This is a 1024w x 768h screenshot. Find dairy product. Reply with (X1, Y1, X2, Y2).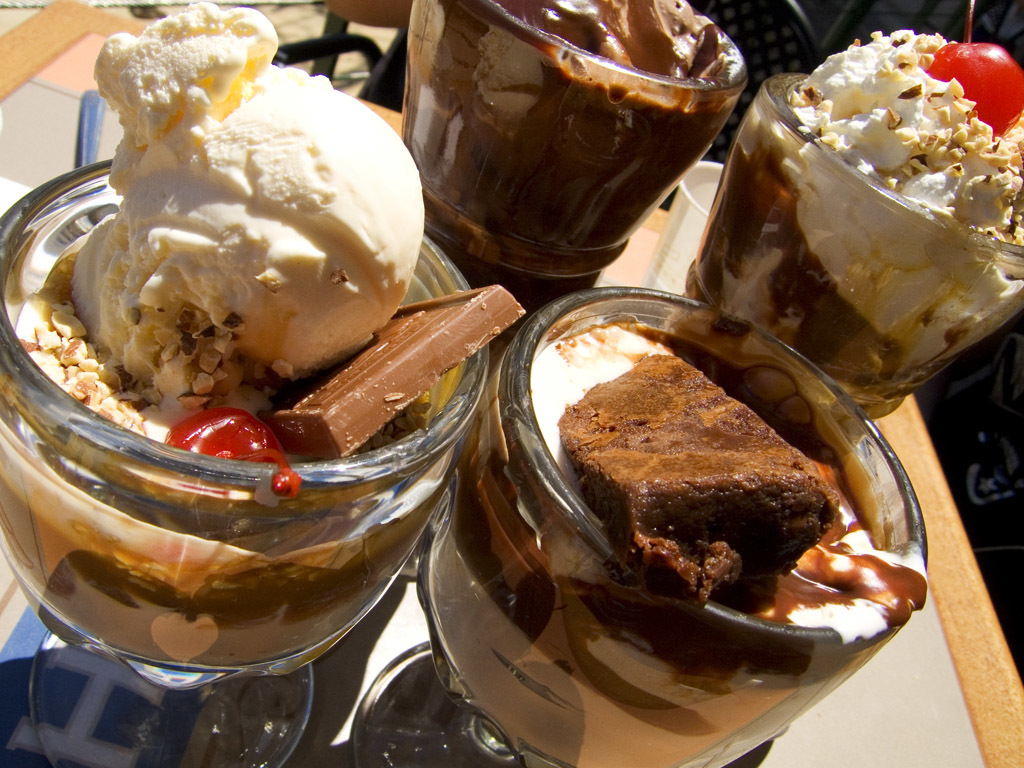
(830, 22, 1023, 288).
